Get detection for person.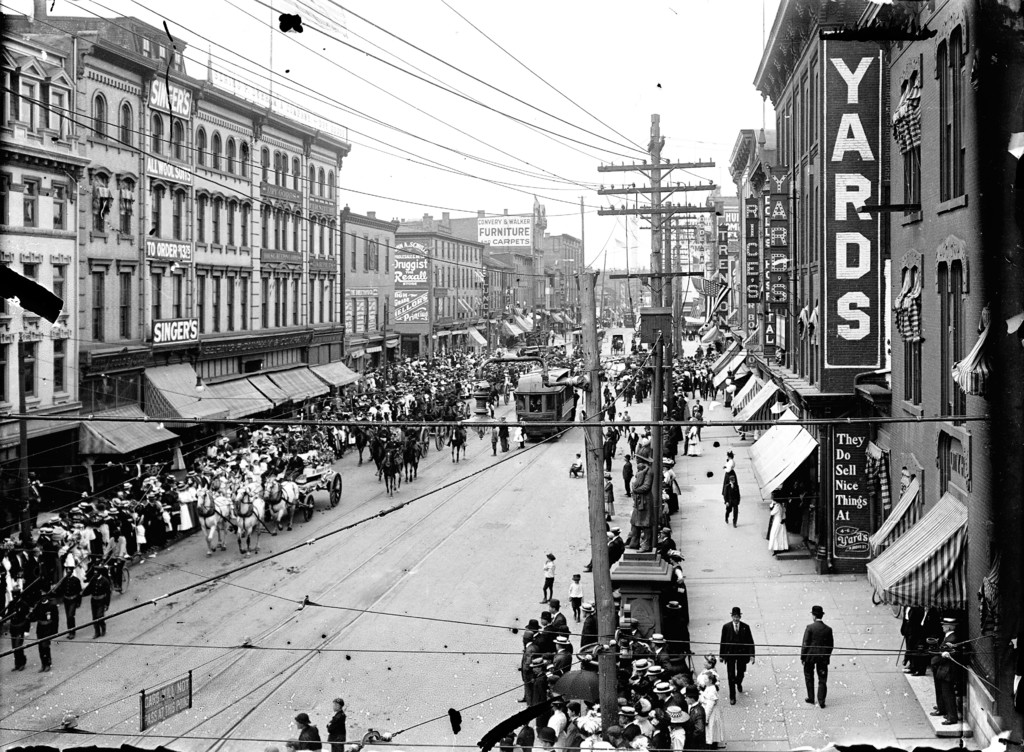
Detection: 797:602:831:708.
